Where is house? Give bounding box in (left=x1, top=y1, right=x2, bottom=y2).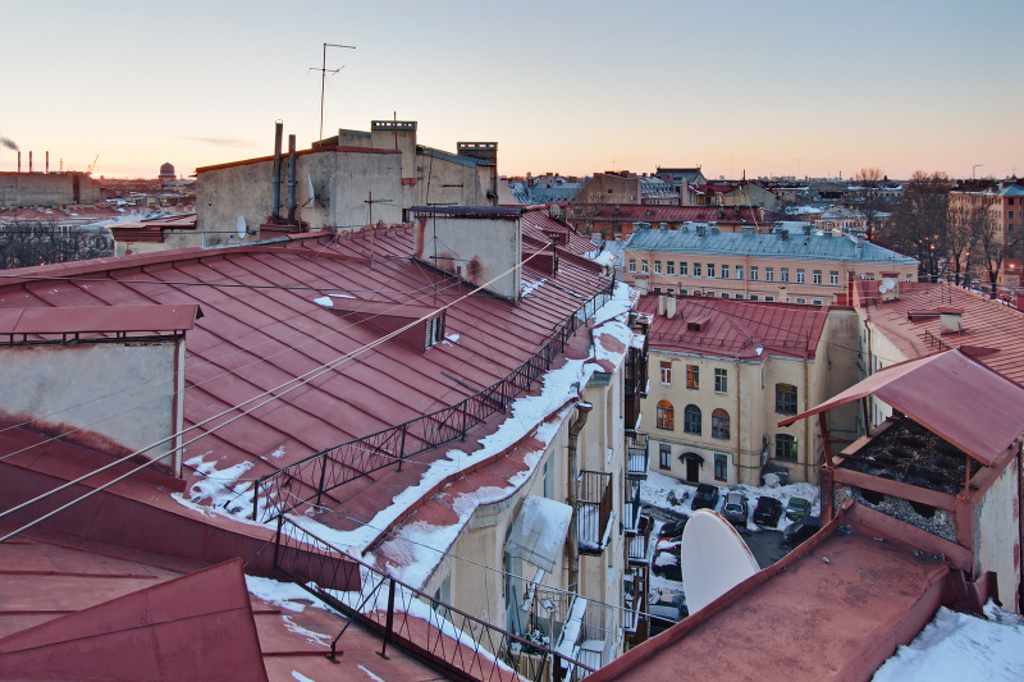
(left=604, top=216, right=923, bottom=315).
